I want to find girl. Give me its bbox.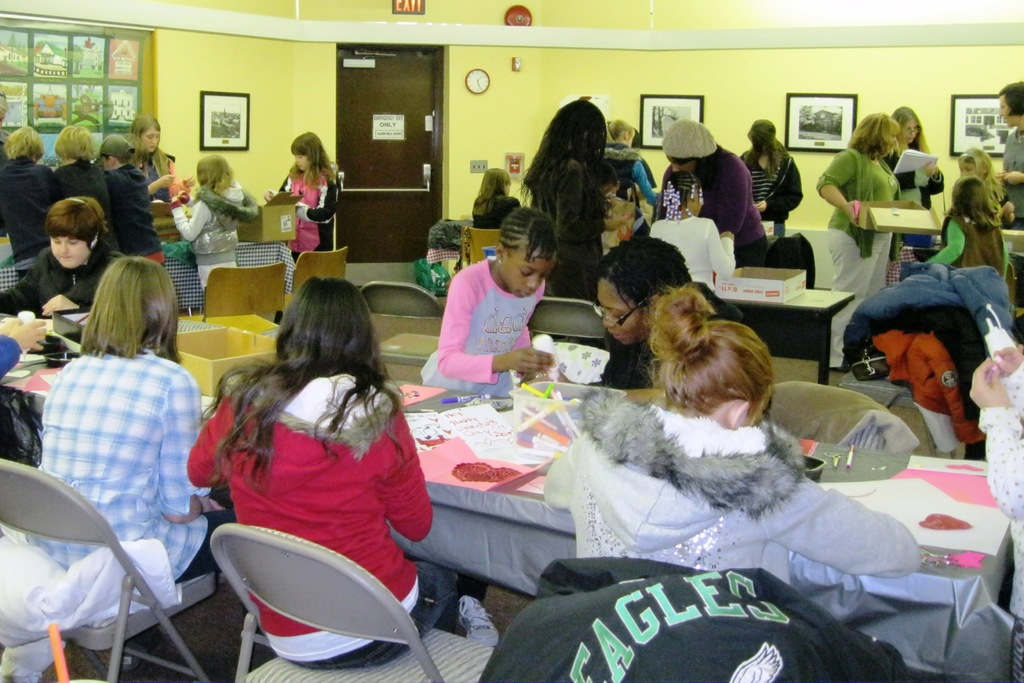
917/161/1010/273.
